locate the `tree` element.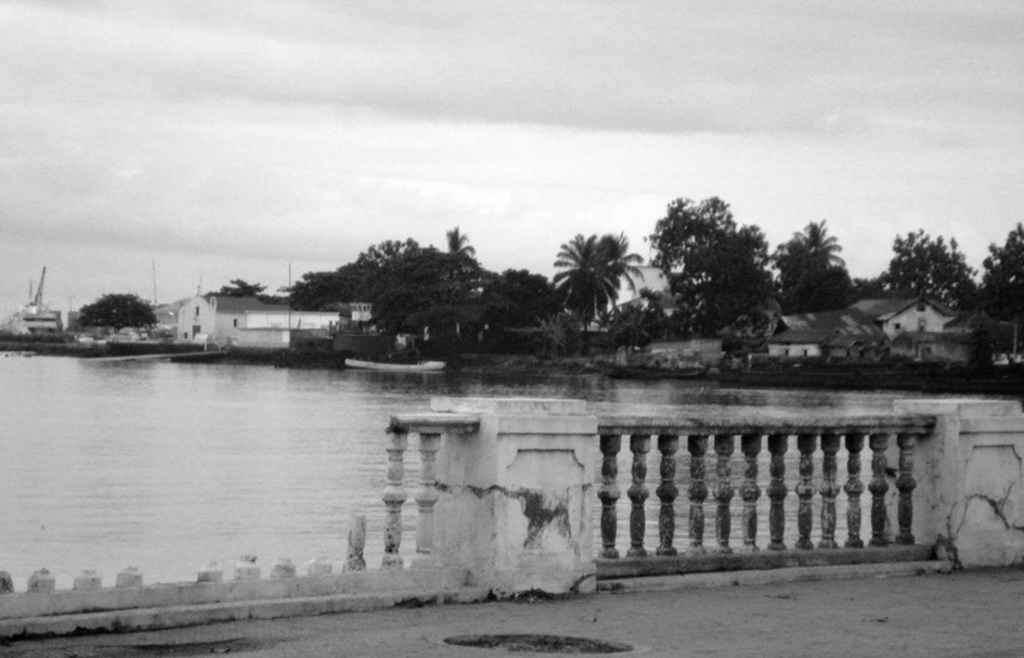
Element bbox: <region>983, 224, 1023, 299</region>.
